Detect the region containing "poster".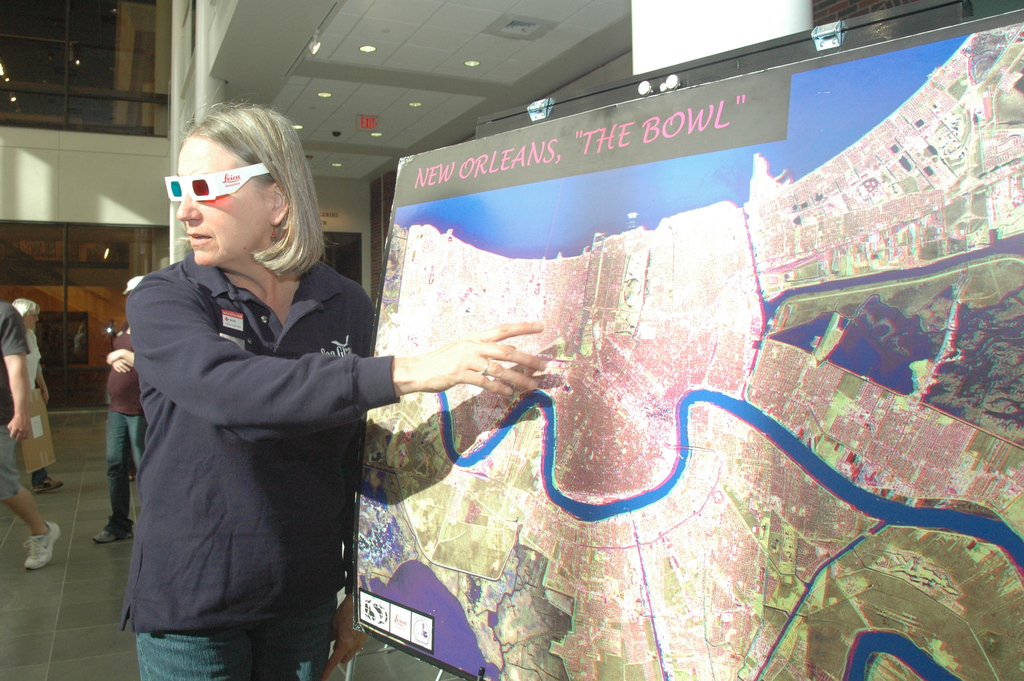
(x1=351, y1=4, x2=1023, y2=680).
